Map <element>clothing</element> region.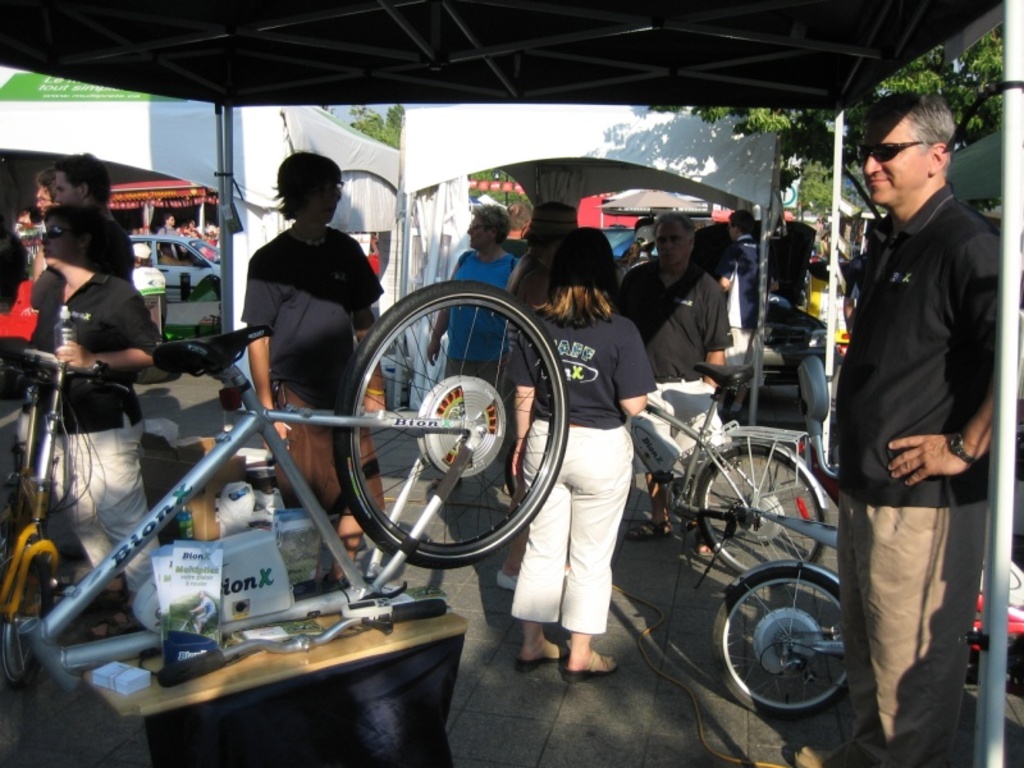
Mapped to [x1=838, y1=175, x2=1004, y2=755].
